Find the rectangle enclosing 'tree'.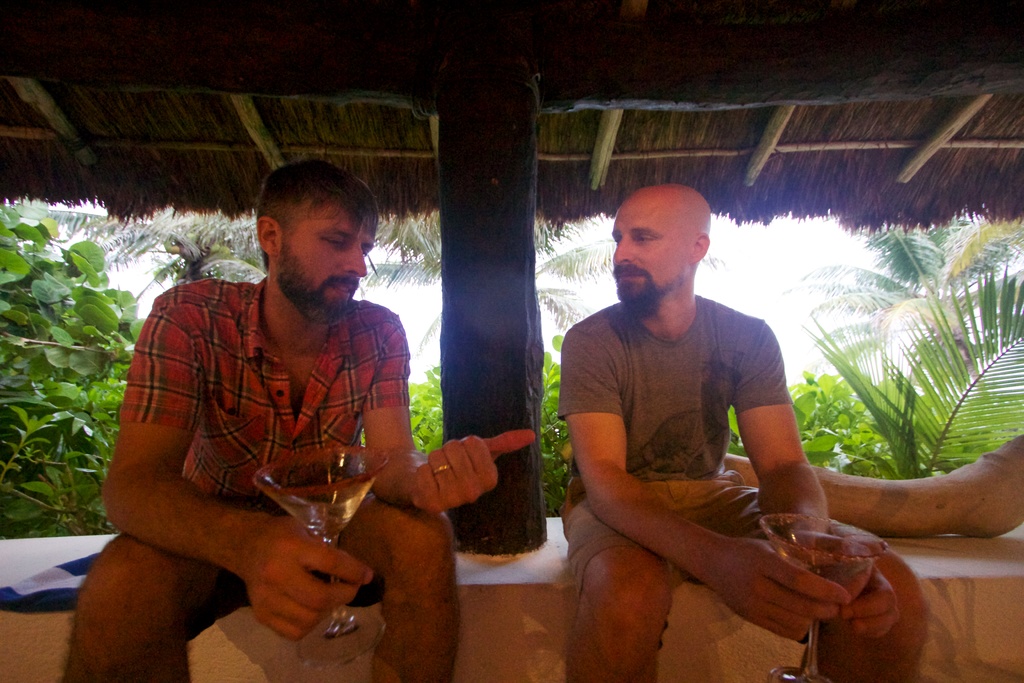
[781,226,1023,404].
